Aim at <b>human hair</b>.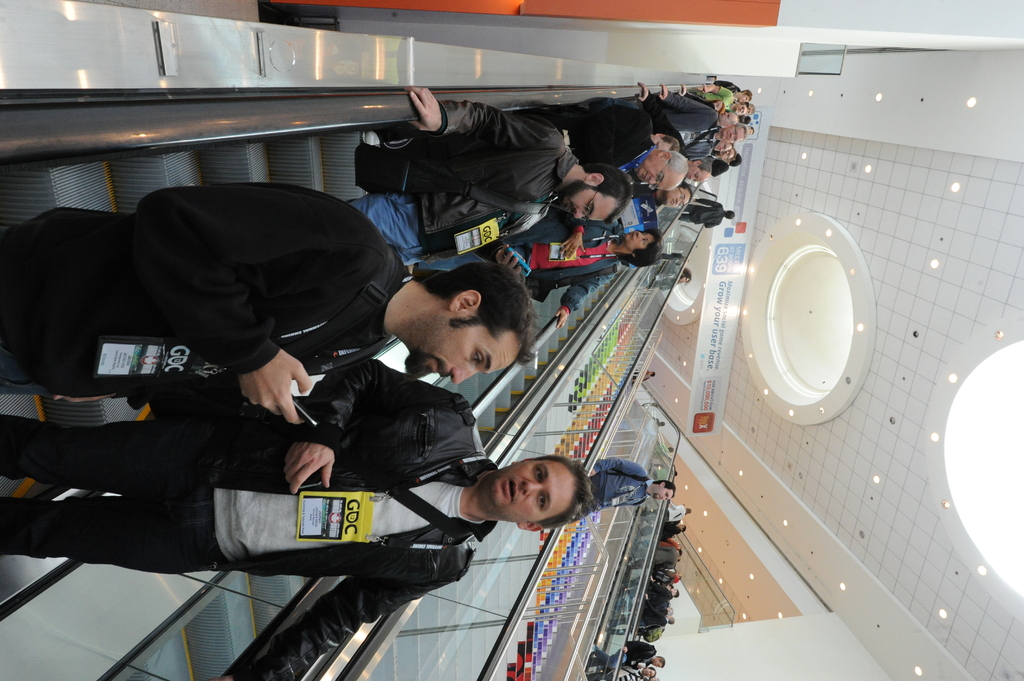
Aimed at 667/152/687/179.
